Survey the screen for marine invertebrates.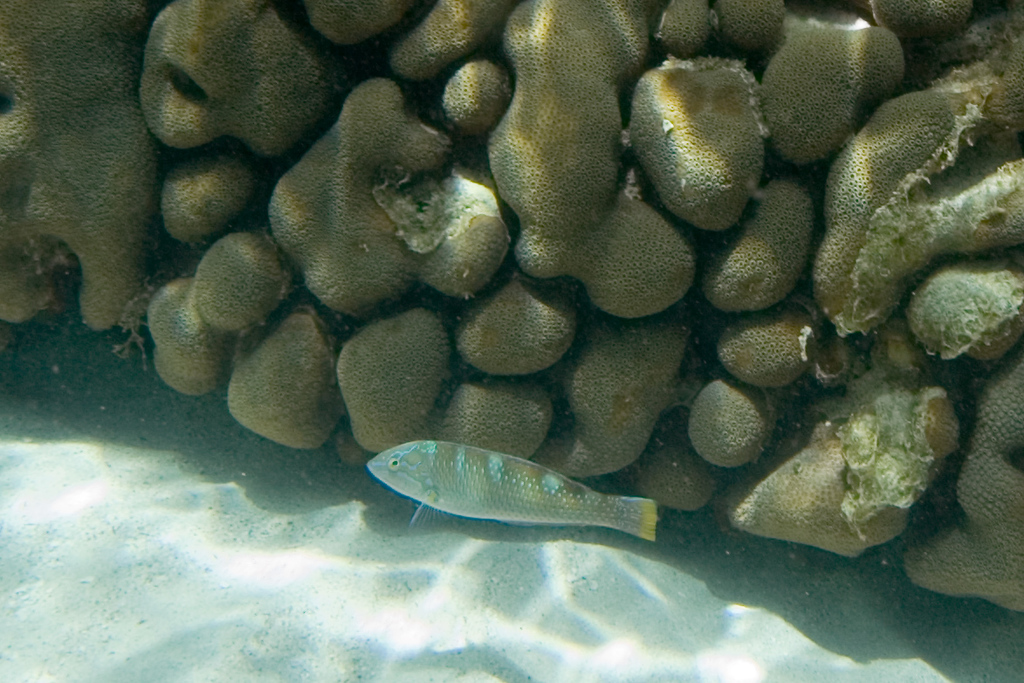
Survey found: x1=677 y1=370 x2=784 y2=483.
